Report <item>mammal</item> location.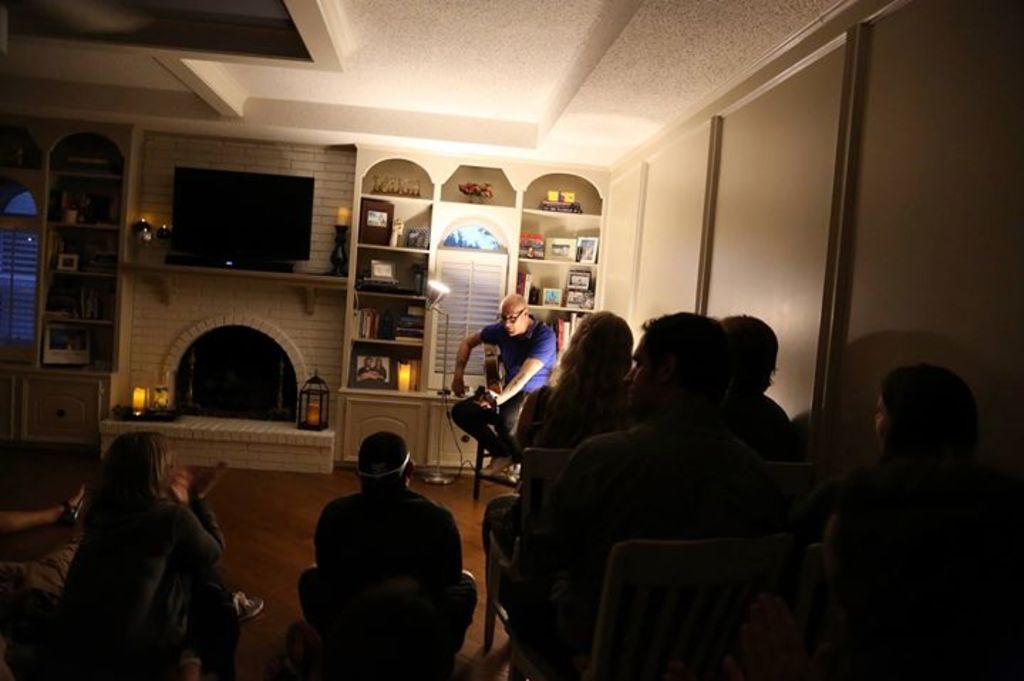
Report: <bbox>31, 428, 235, 671</bbox>.
